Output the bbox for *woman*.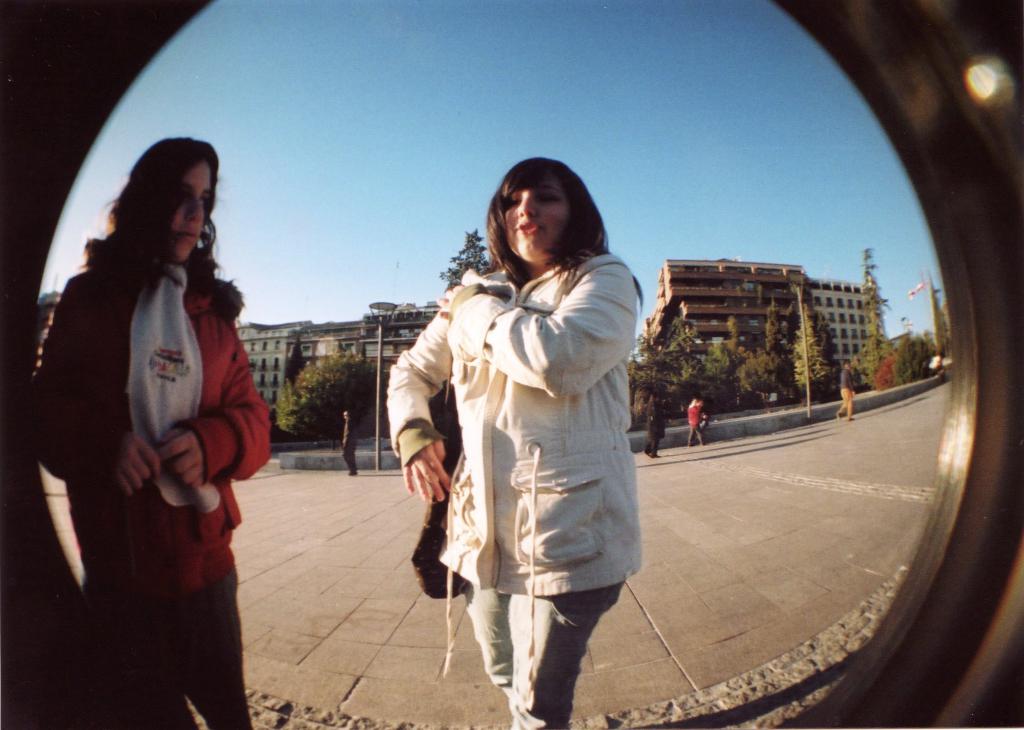
bbox=[40, 107, 270, 704].
